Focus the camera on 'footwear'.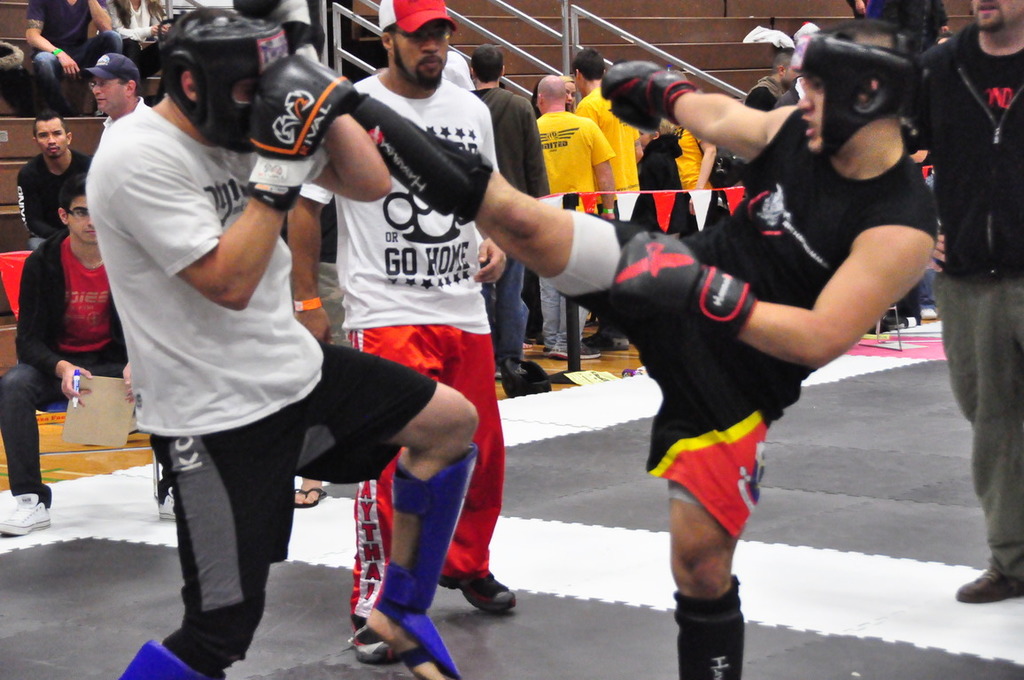
Focus region: left=351, top=618, right=392, bottom=661.
